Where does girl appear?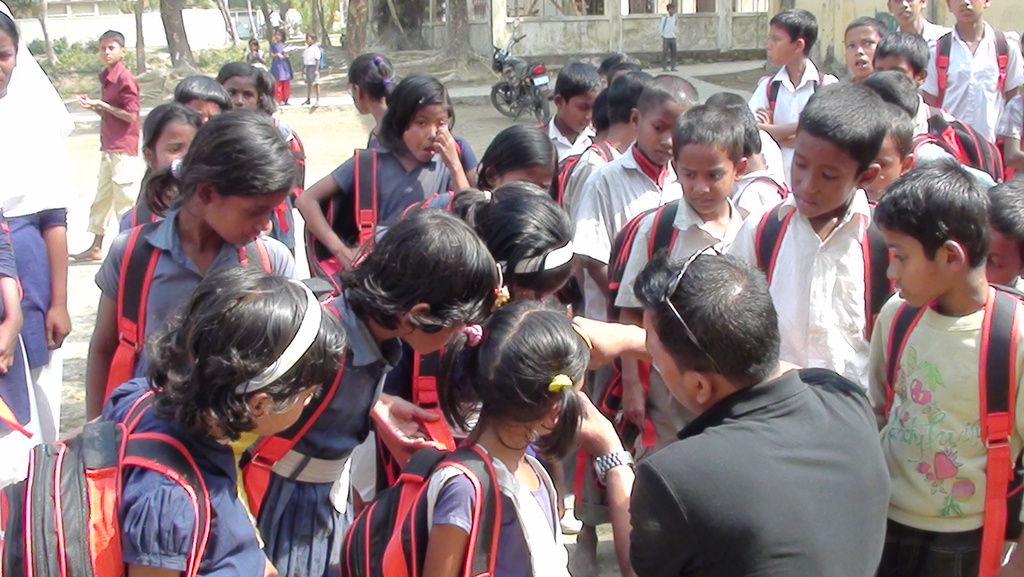
Appears at 118, 104, 312, 277.
